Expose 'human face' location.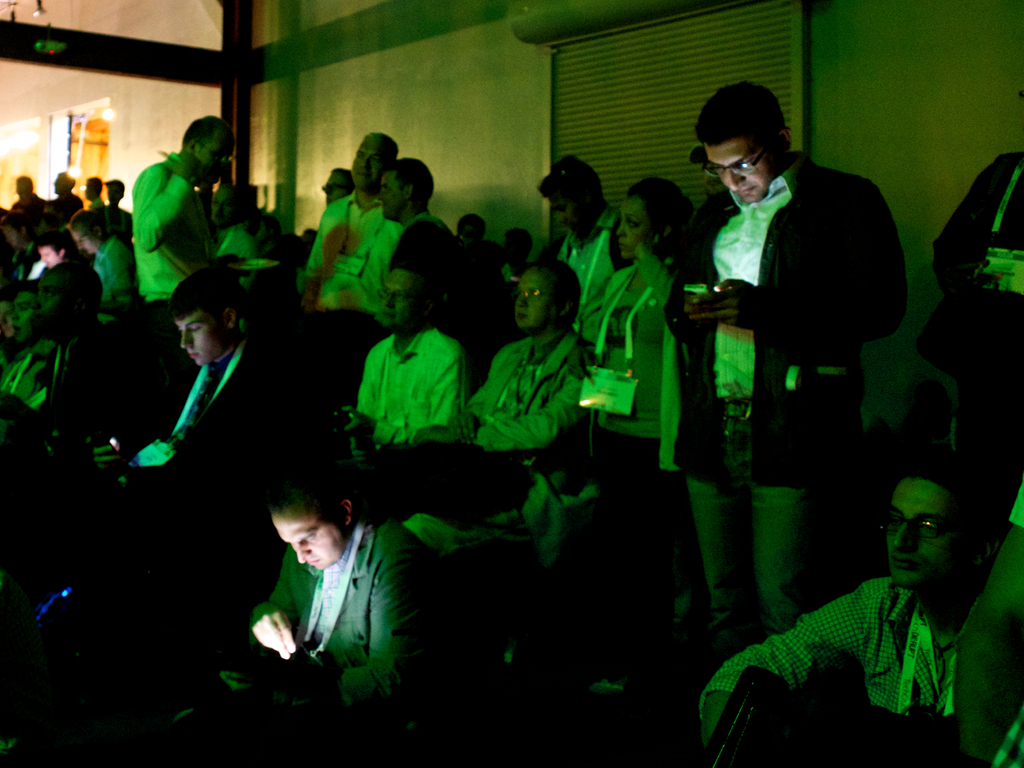
Exposed at <box>382,266,420,326</box>.
